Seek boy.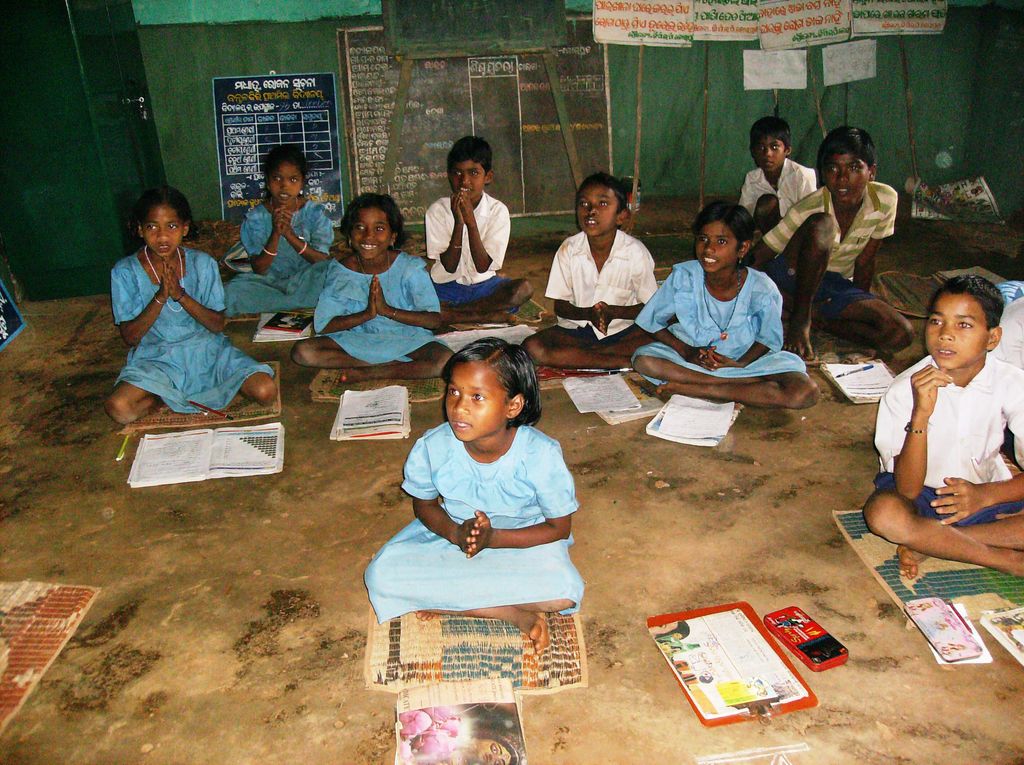
bbox(522, 175, 657, 369).
